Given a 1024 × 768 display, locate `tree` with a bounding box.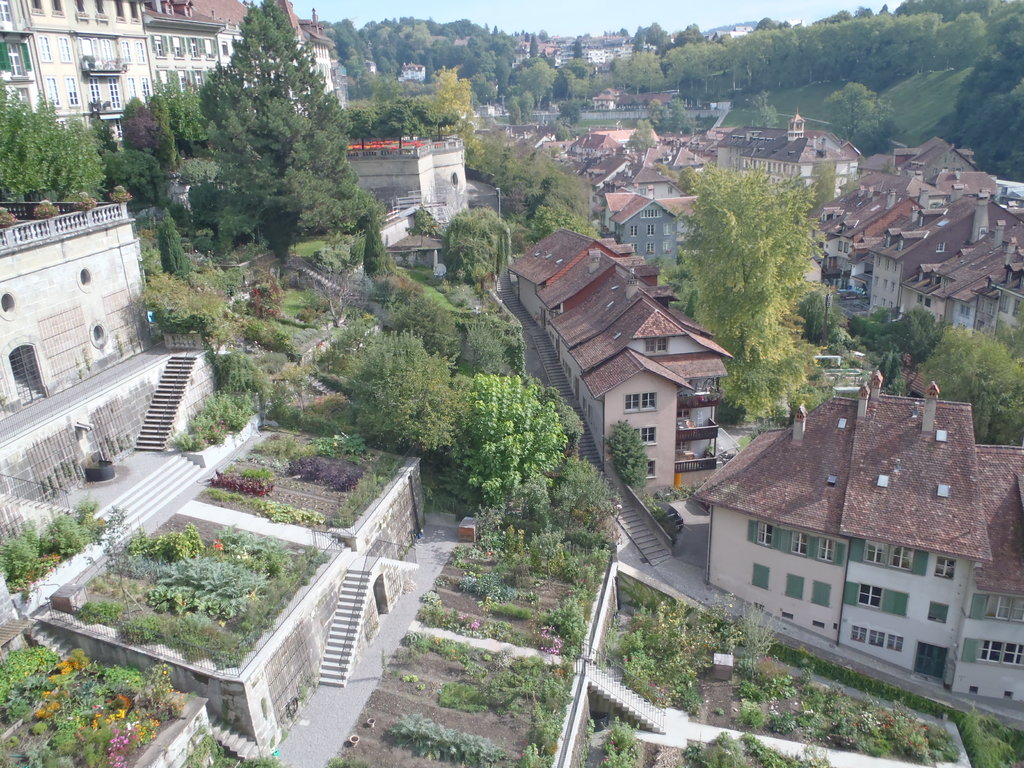
Located: {"x1": 321, "y1": 173, "x2": 372, "y2": 219}.
